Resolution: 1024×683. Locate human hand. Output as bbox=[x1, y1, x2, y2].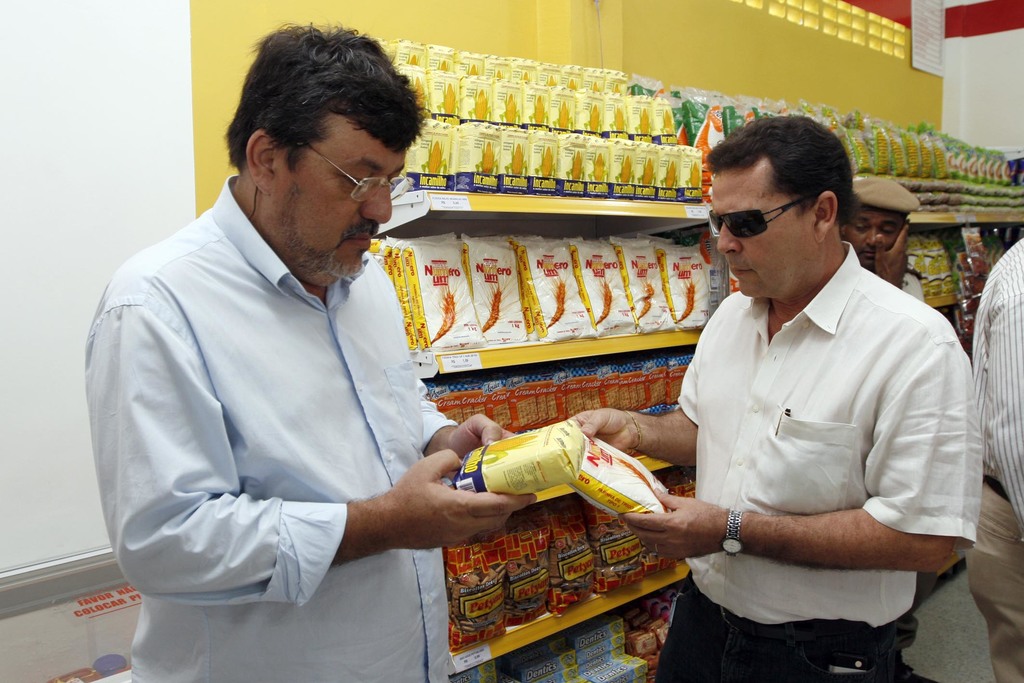
bbox=[616, 484, 733, 566].
